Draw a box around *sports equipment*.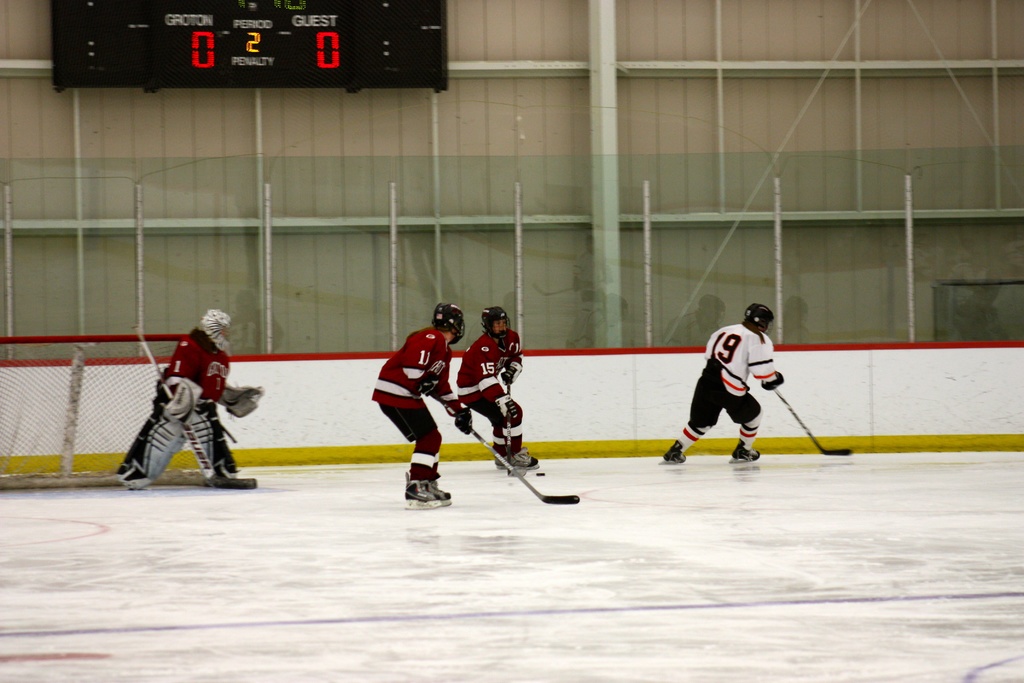
(728, 438, 761, 463).
